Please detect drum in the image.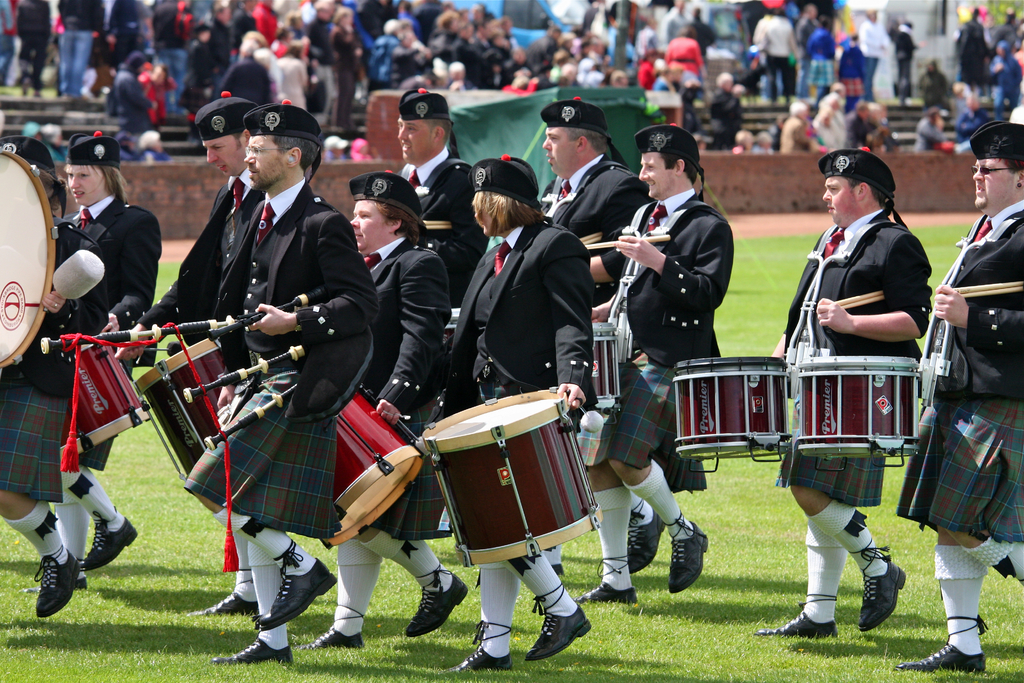
{"x1": 132, "y1": 336, "x2": 226, "y2": 478}.
